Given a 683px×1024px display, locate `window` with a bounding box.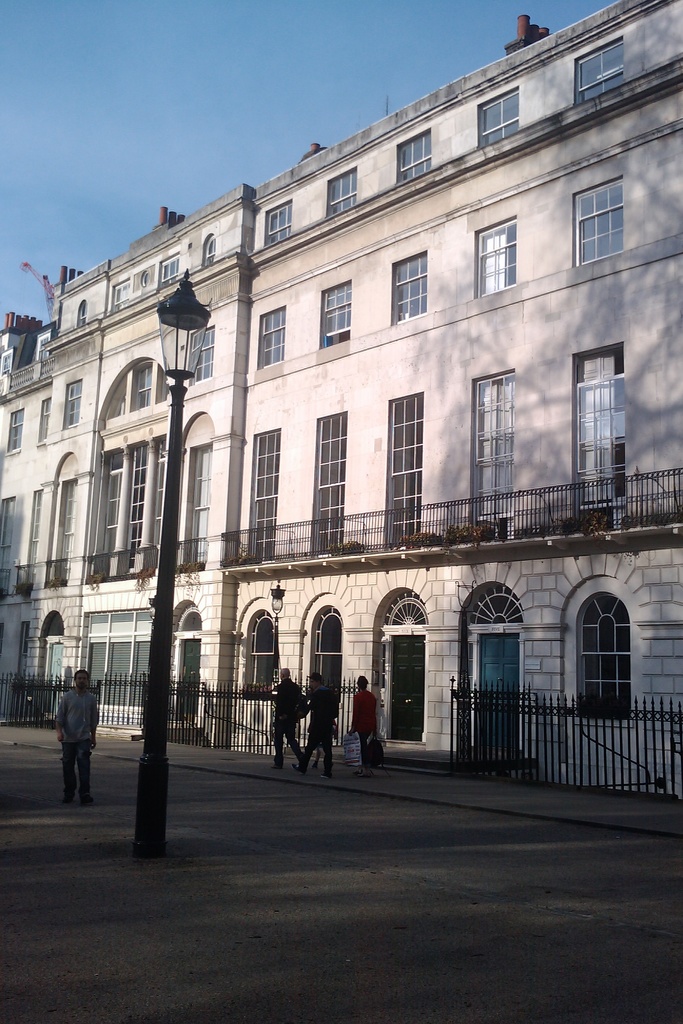
Located: (252, 431, 280, 554).
